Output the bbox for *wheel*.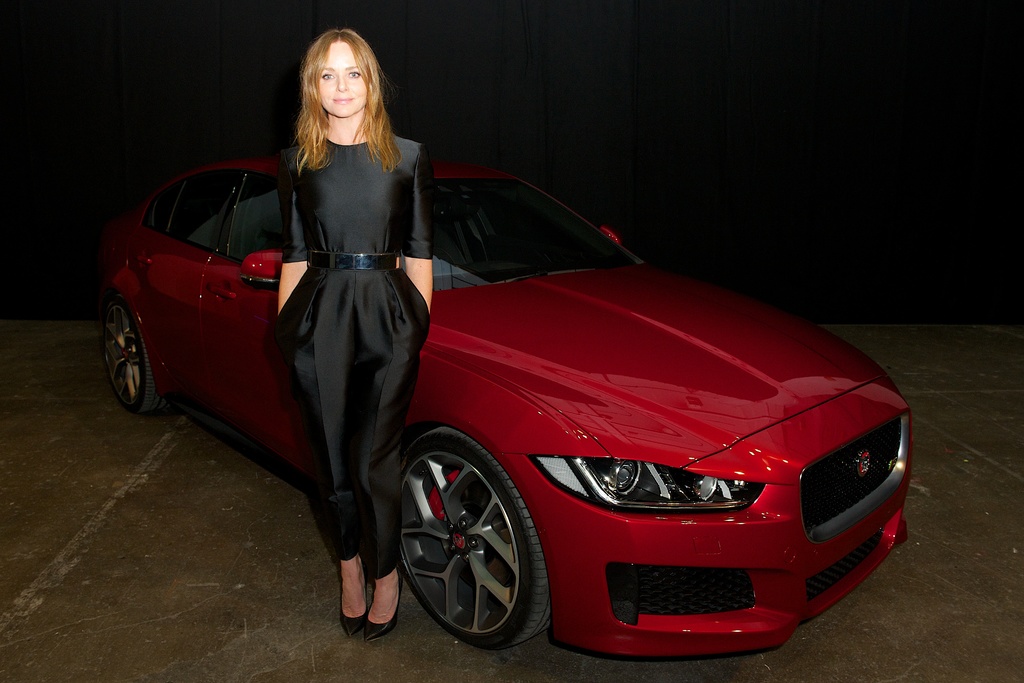
bbox=(397, 424, 548, 646).
